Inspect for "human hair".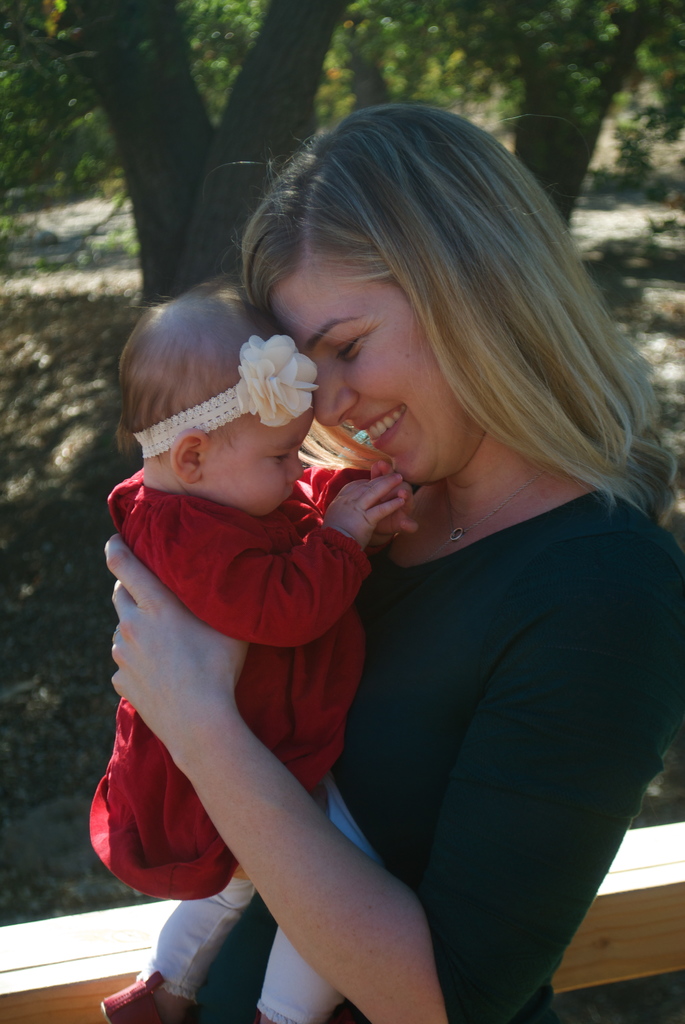
Inspection: region(118, 280, 288, 447).
